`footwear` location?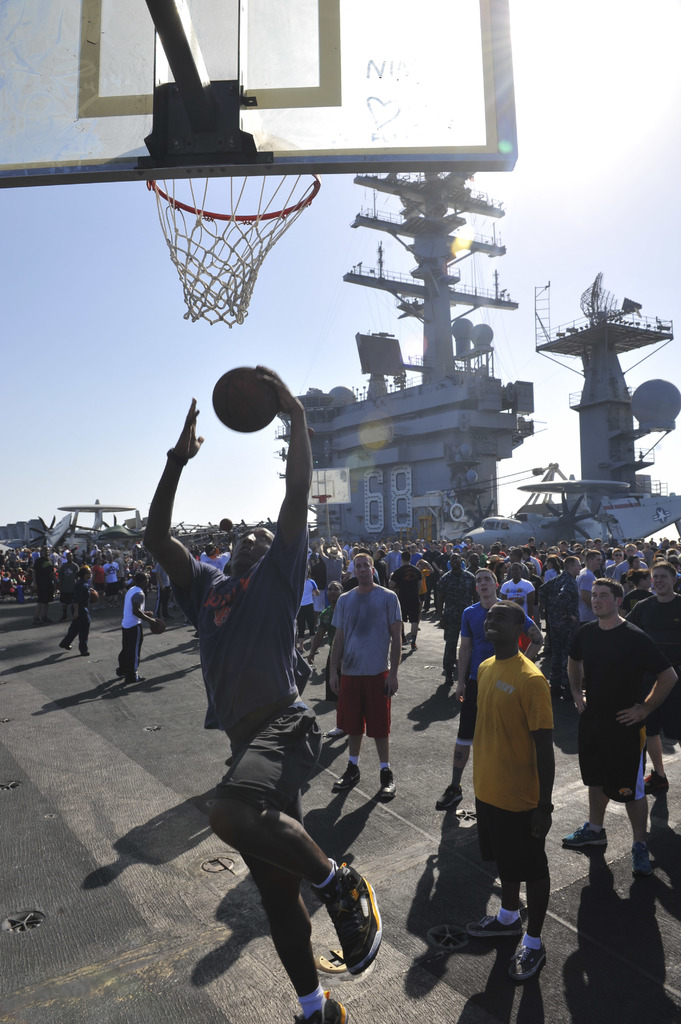
pyautogui.locateOnScreen(444, 675, 453, 685)
